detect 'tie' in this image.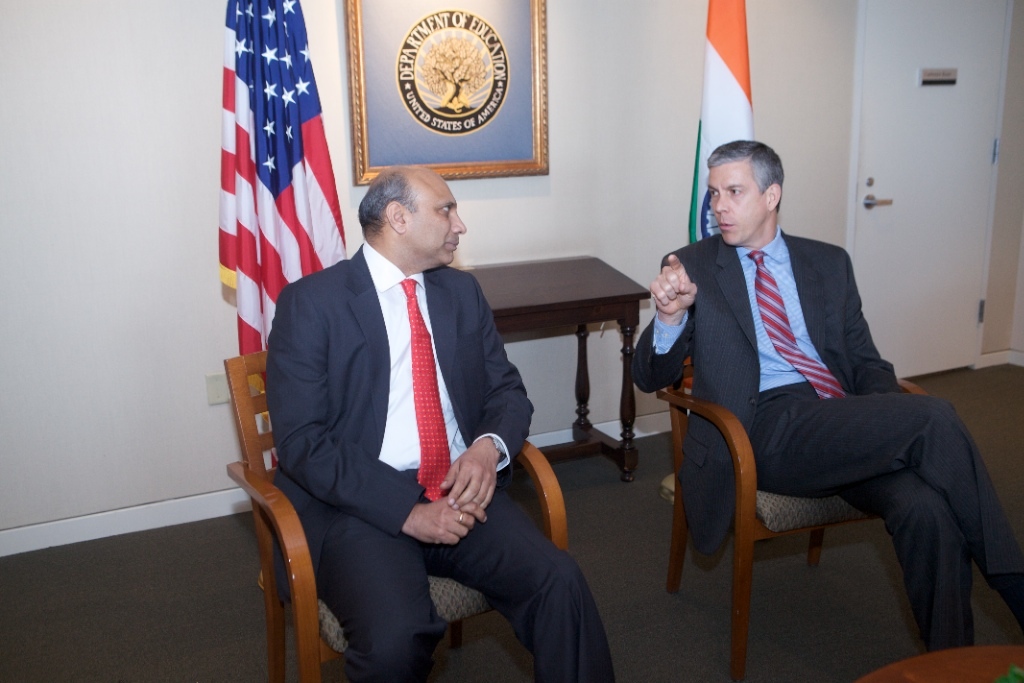
Detection: BBox(748, 245, 847, 405).
